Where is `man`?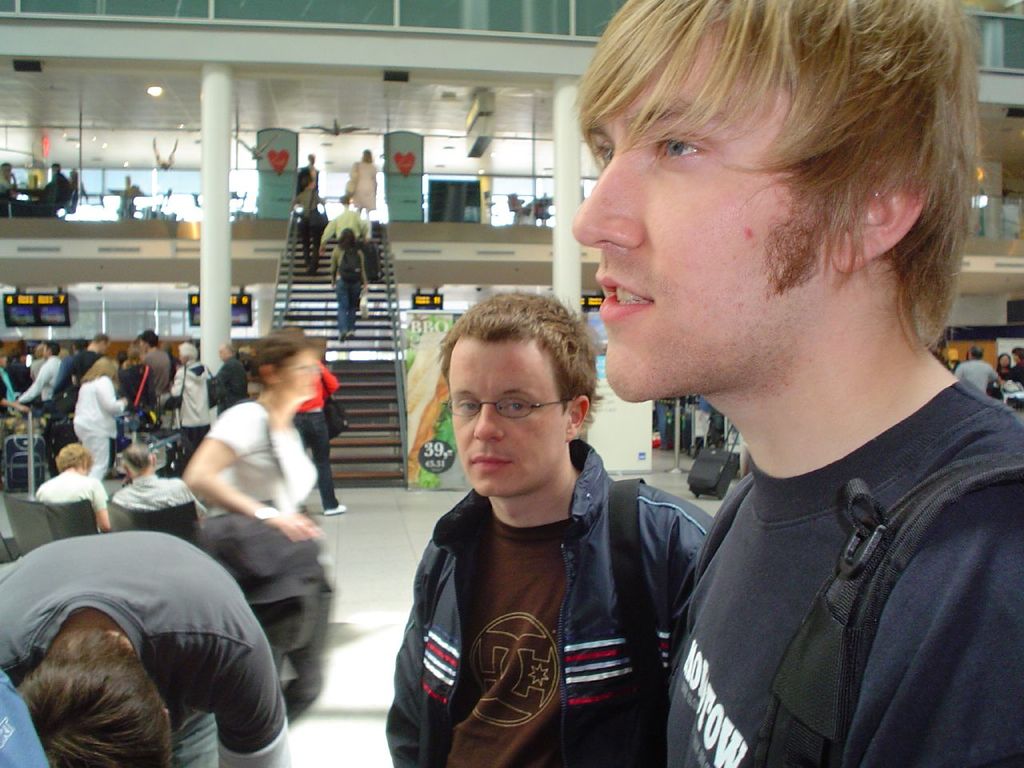
bbox(10, 345, 64, 408).
